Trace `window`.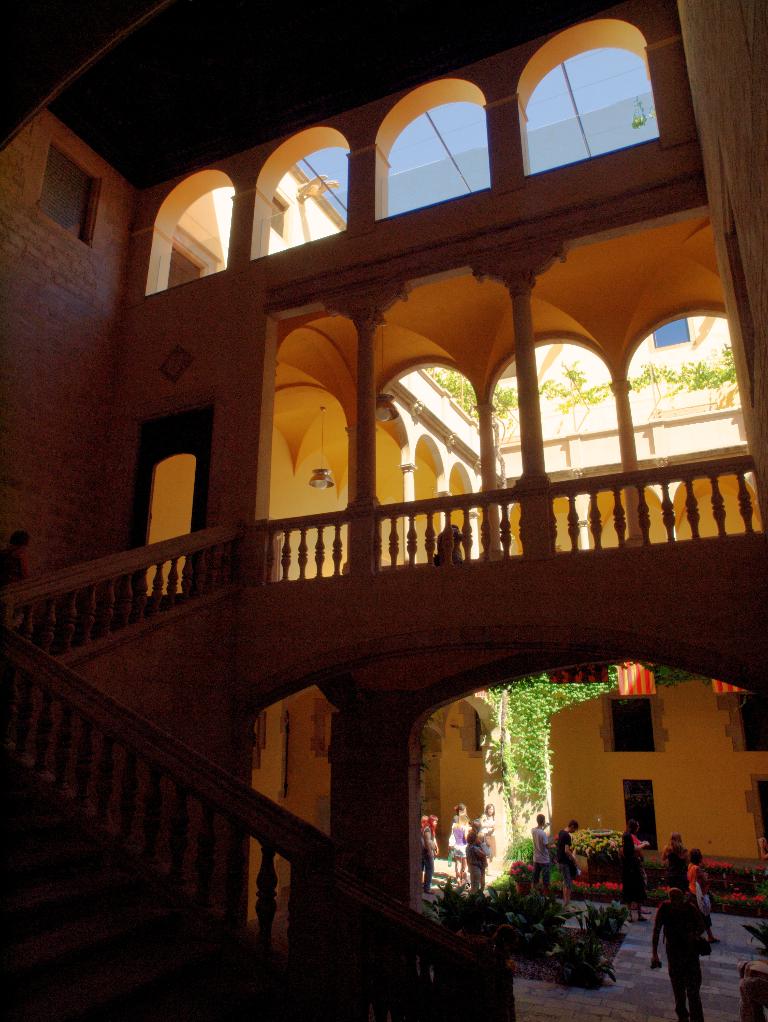
Traced to select_region(594, 687, 671, 751).
